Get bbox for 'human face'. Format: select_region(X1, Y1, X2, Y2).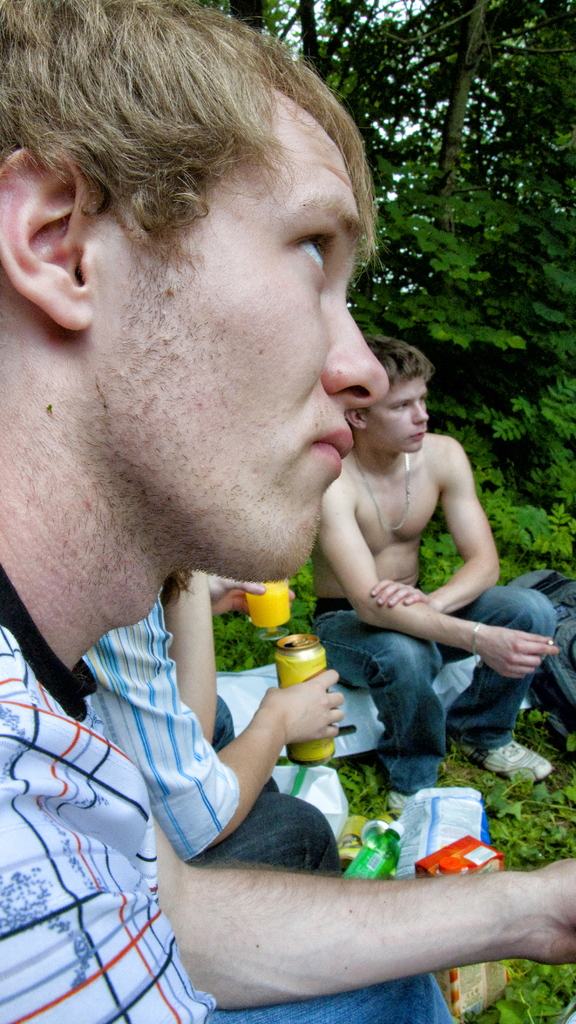
select_region(368, 378, 431, 454).
